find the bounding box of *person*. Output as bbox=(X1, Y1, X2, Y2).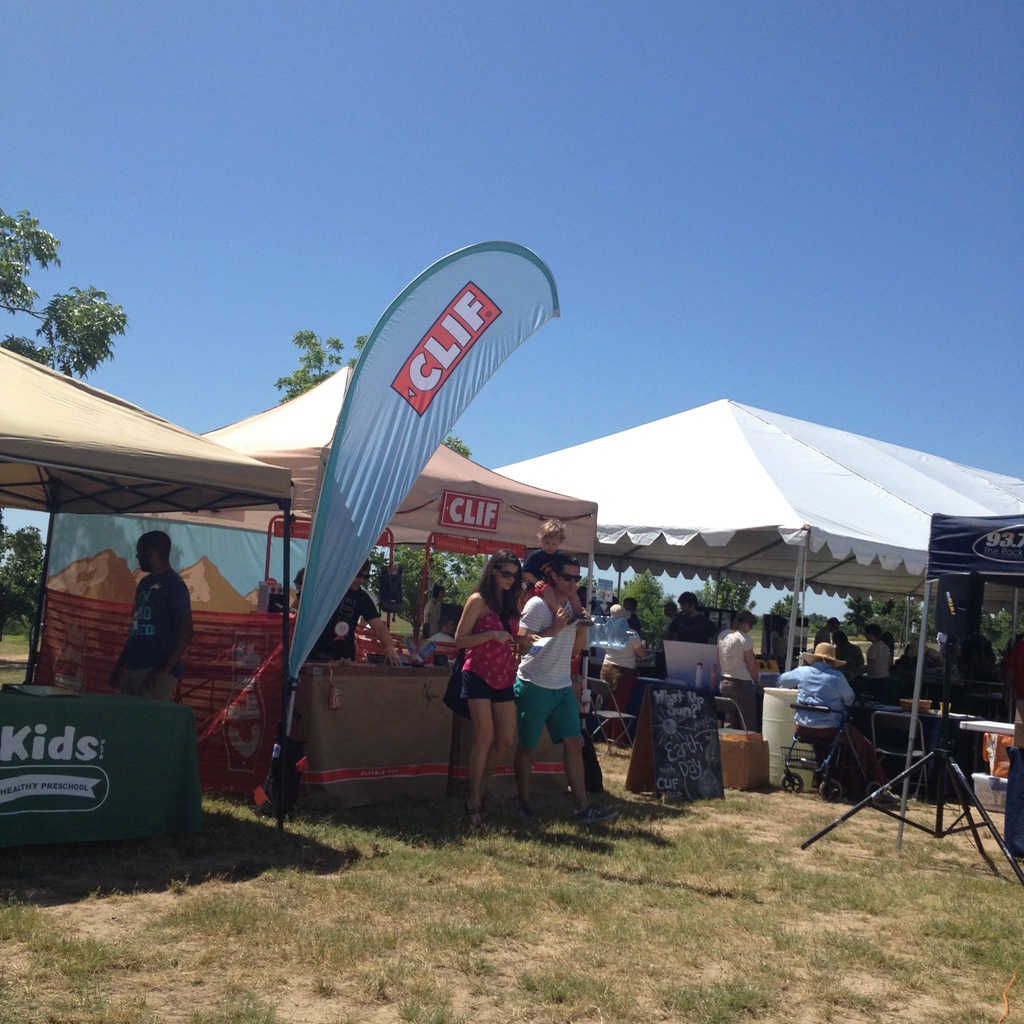
bbox=(664, 585, 717, 646).
